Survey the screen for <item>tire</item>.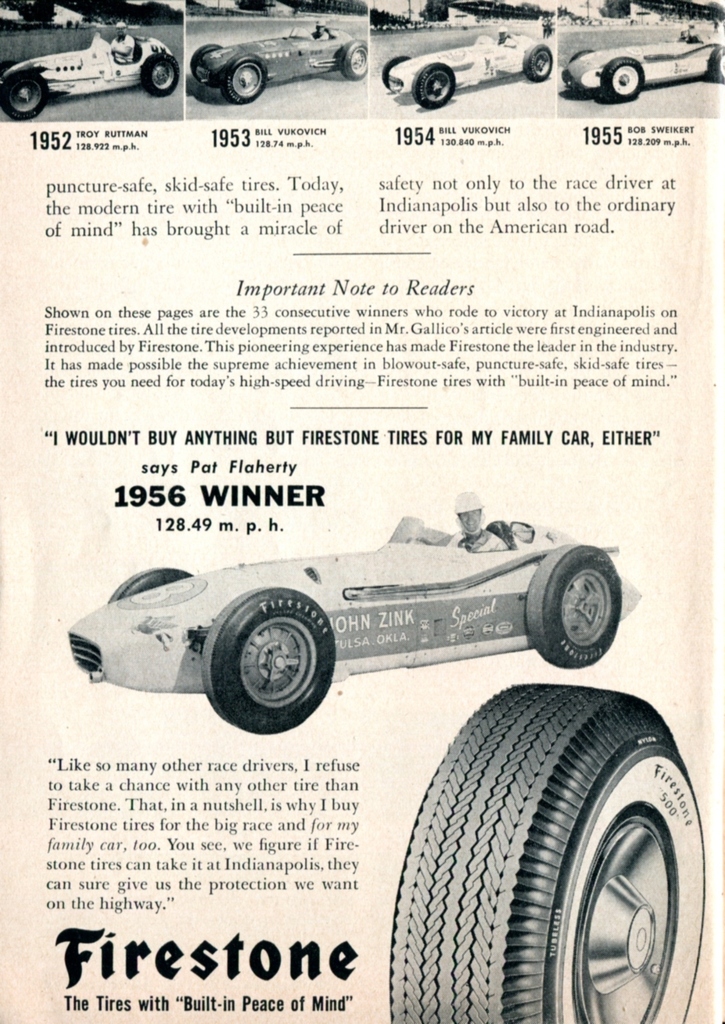
Survey found: [415, 62, 459, 107].
